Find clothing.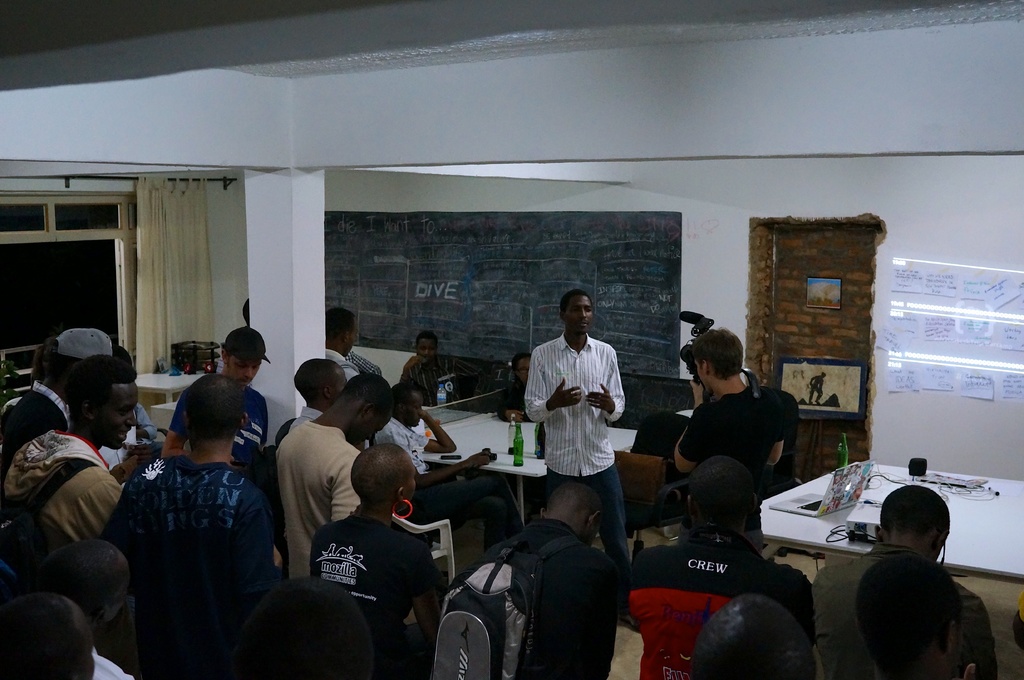
{"left": 337, "top": 344, "right": 381, "bottom": 377}.
